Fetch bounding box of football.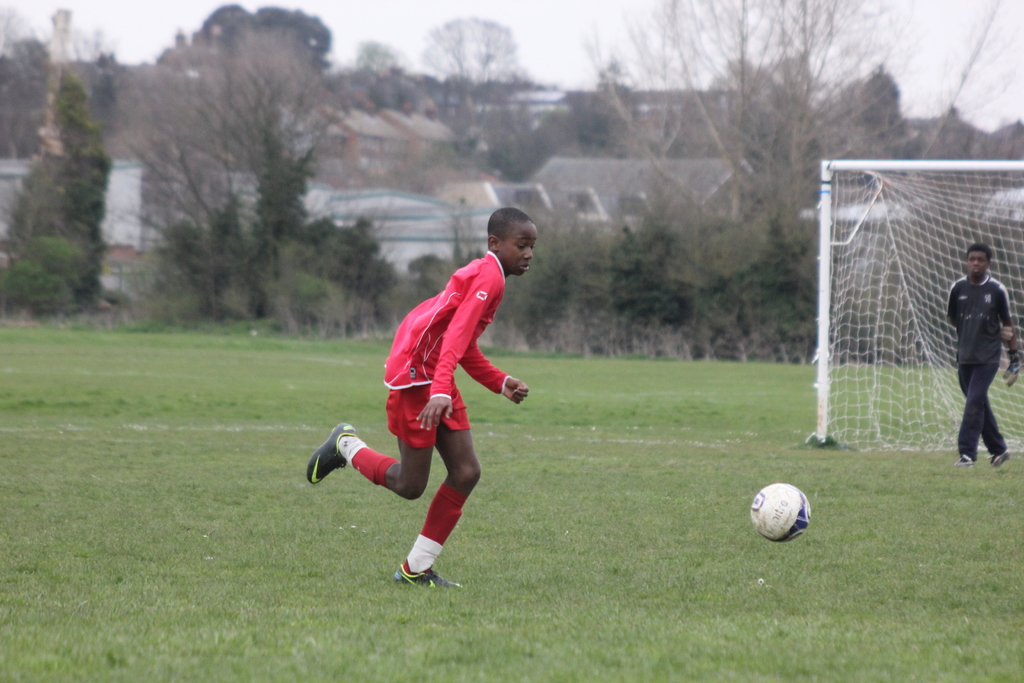
Bbox: <box>748,481,812,541</box>.
